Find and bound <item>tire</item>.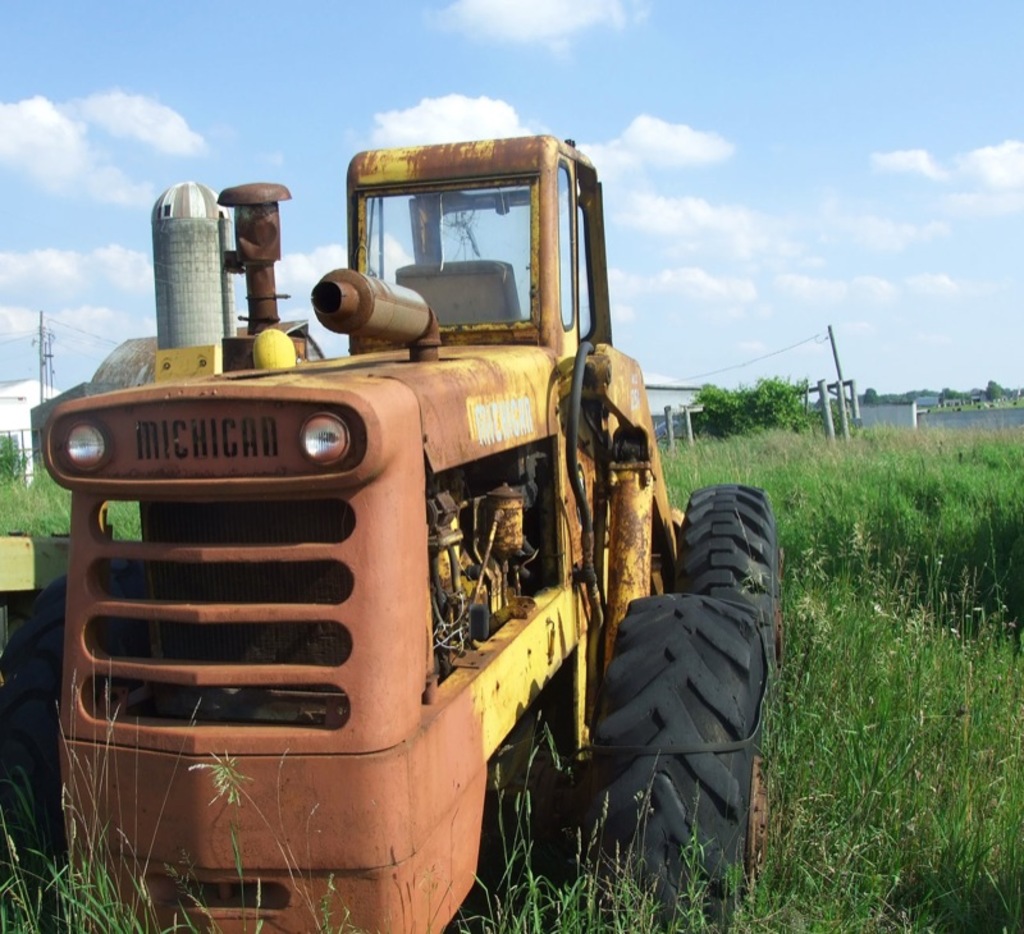
Bound: detection(0, 560, 146, 933).
